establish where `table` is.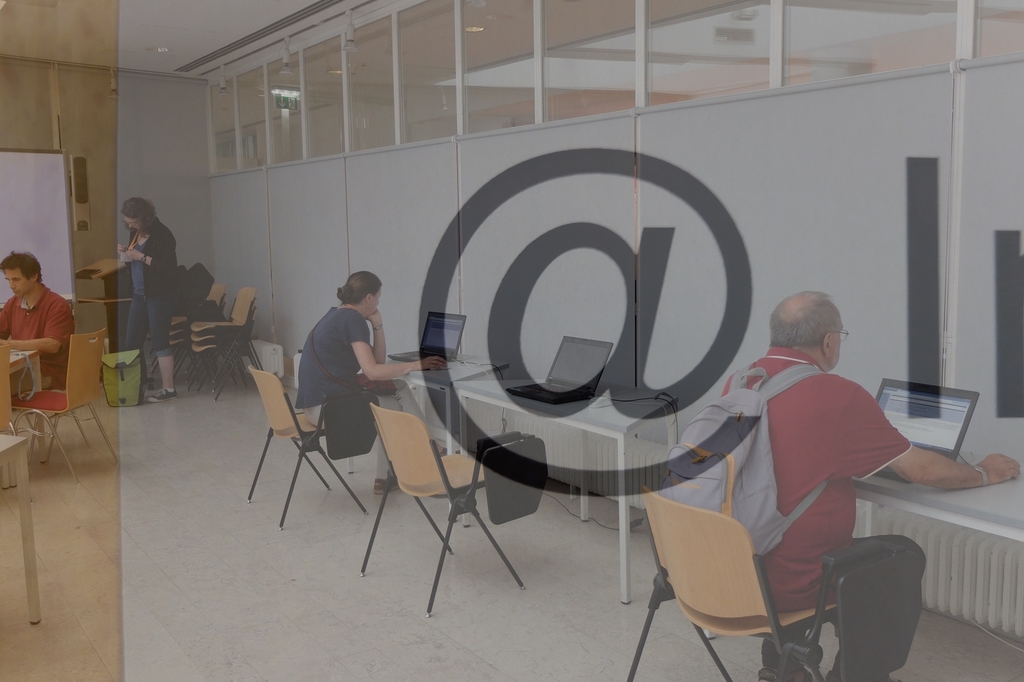
Established at 0,425,40,622.
